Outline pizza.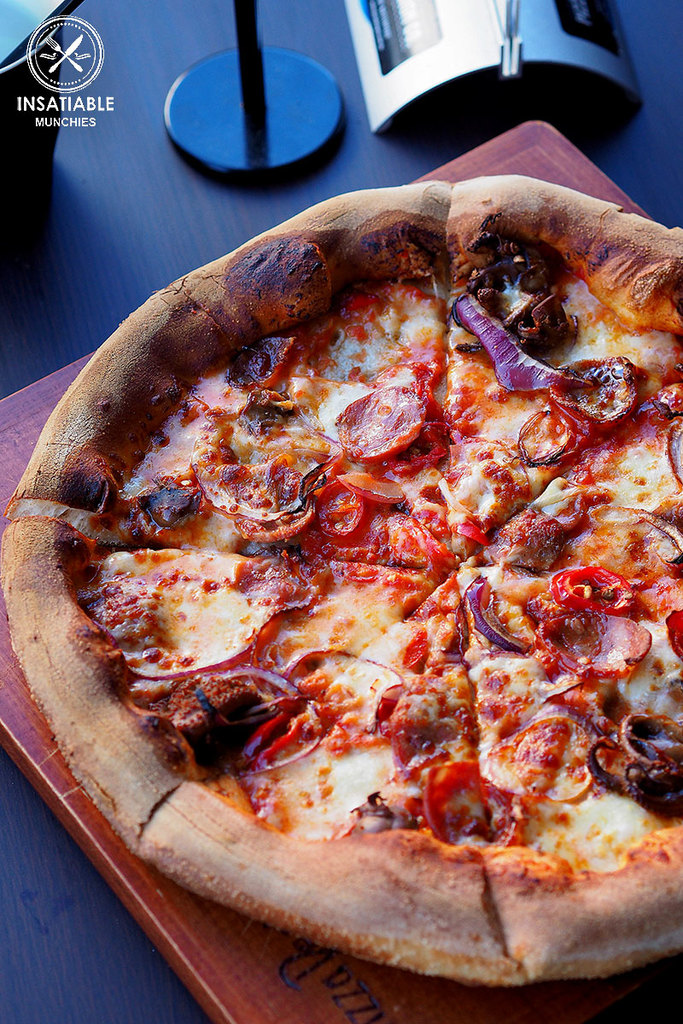
Outline: bbox=(0, 165, 682, 986).
